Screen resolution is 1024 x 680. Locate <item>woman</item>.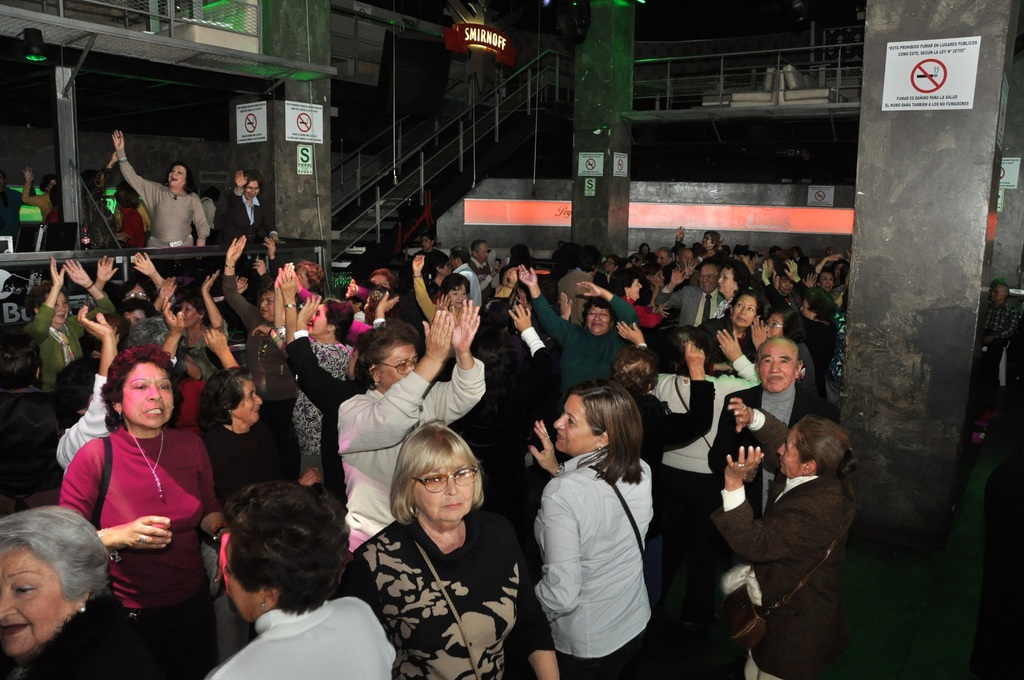
(641,263,666,305).
